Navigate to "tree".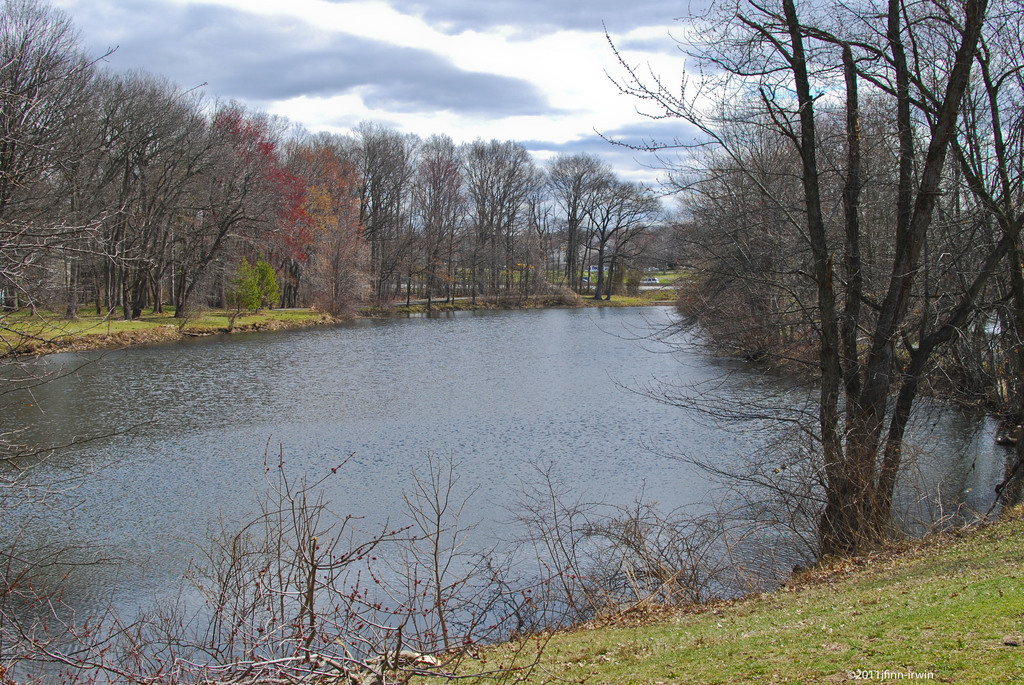
Navigation target: region(465, 139, 543, 303).
